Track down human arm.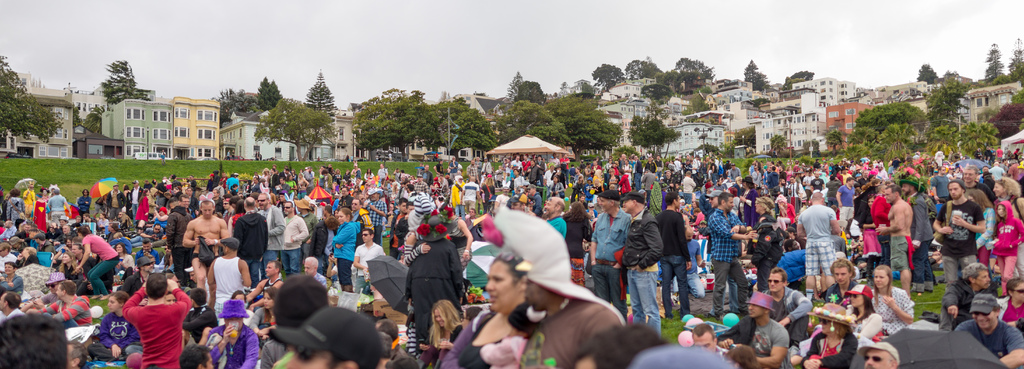
Tracked to <region>948, 201, 992, 233</region>.
